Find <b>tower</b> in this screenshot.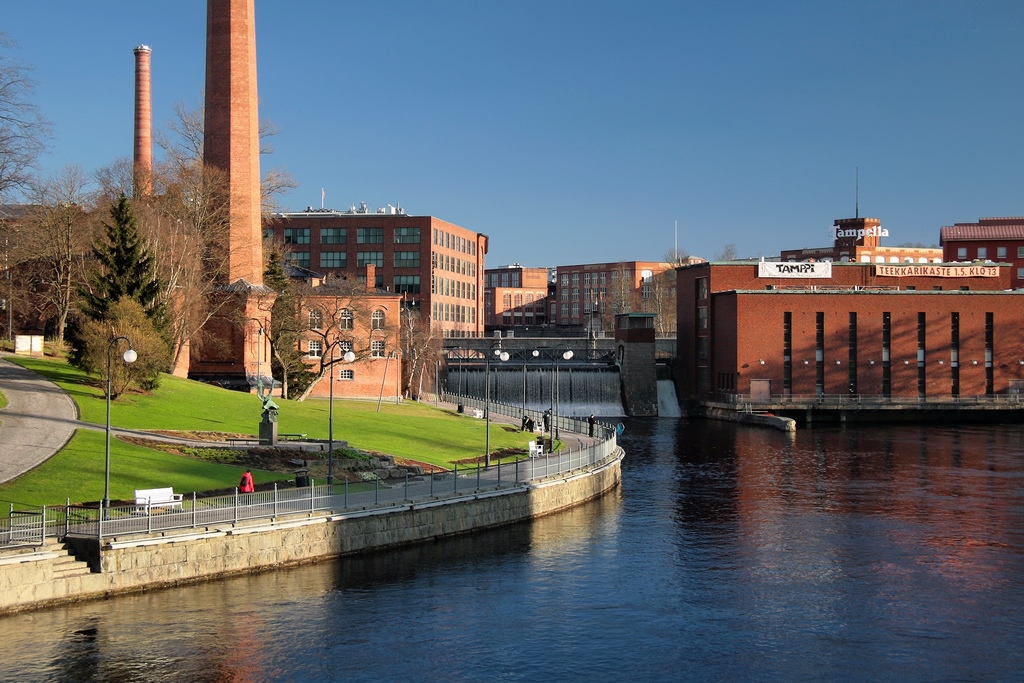
The bounding box for <b>tower</b> is (x1=185, y1=0, x2=290, y2=402).
